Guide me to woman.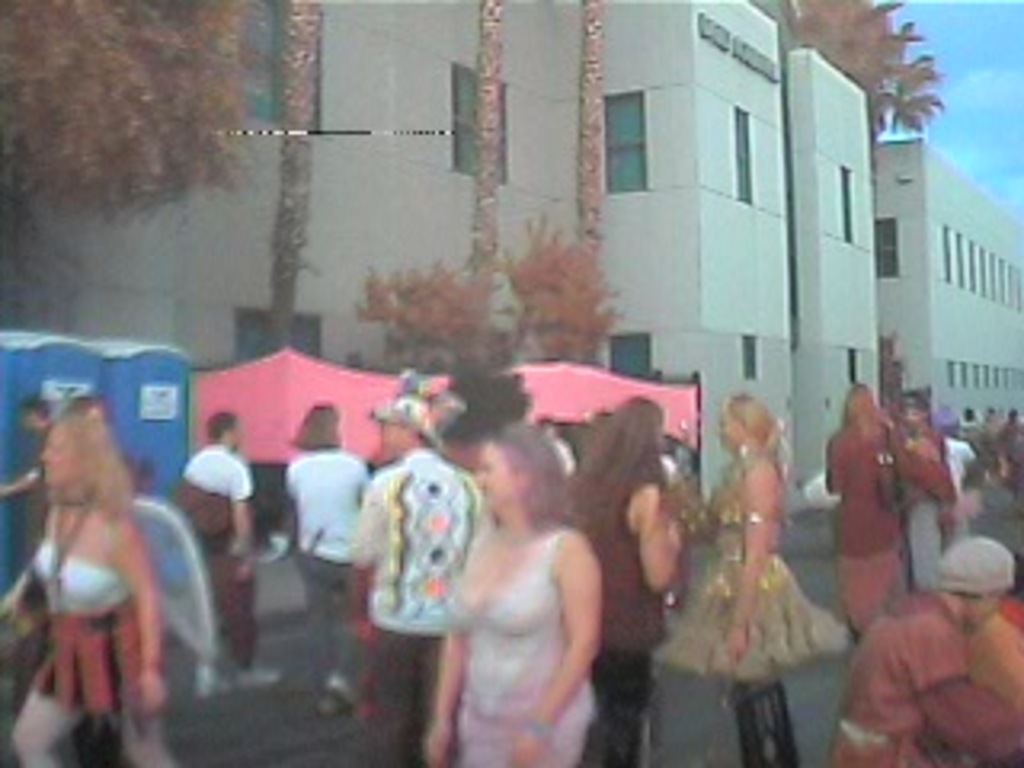
Guidance: BBox(10, 416, 179, 765).
